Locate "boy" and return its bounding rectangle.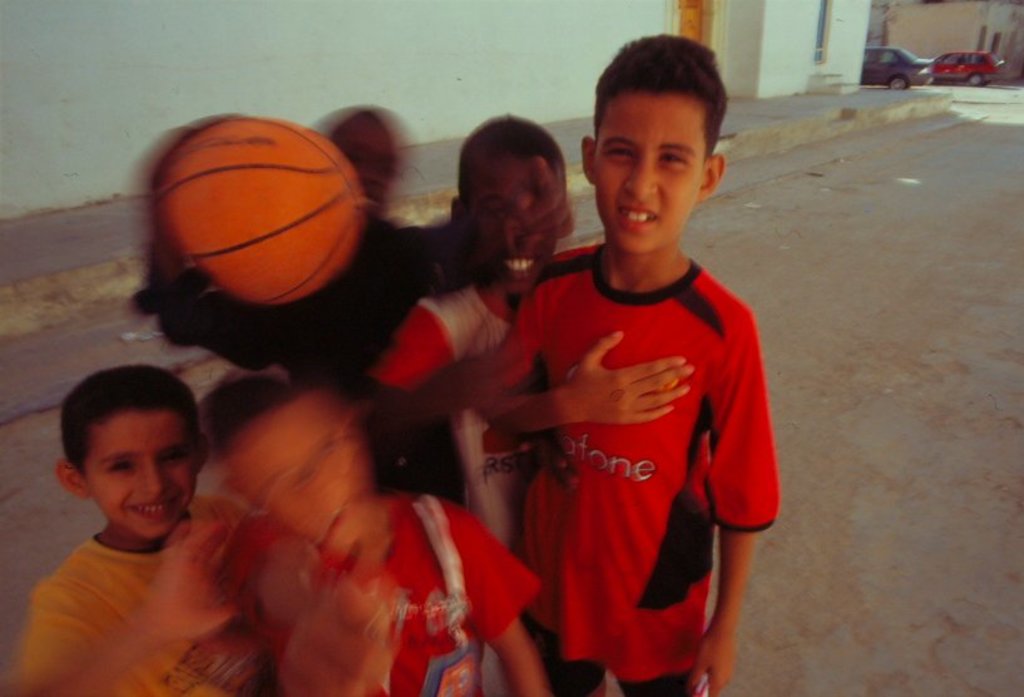
x1=365 y1=113 x2=574 y2=593.
